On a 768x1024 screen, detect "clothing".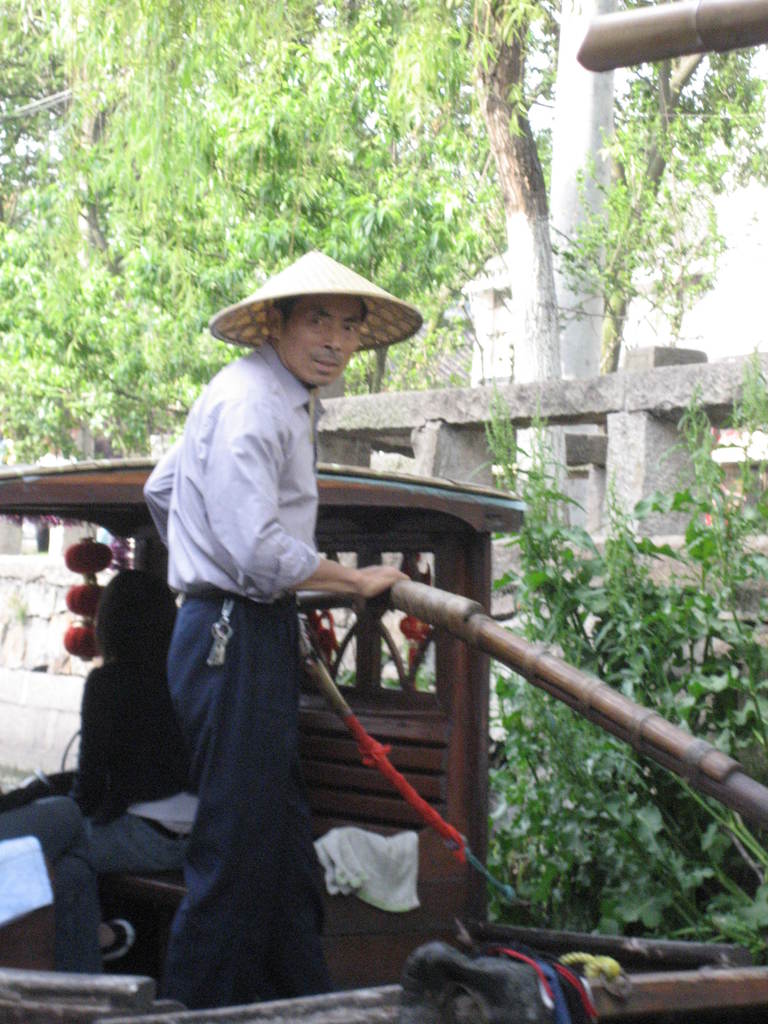
box(124, 273, 388, 967).
